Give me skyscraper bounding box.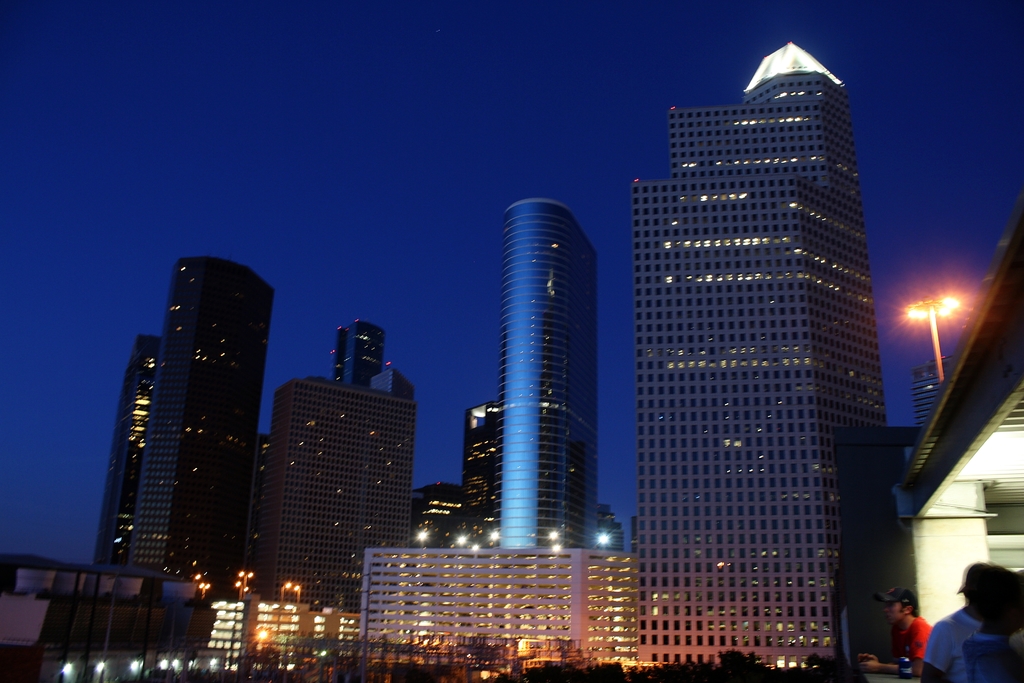
610/45/925/670.
